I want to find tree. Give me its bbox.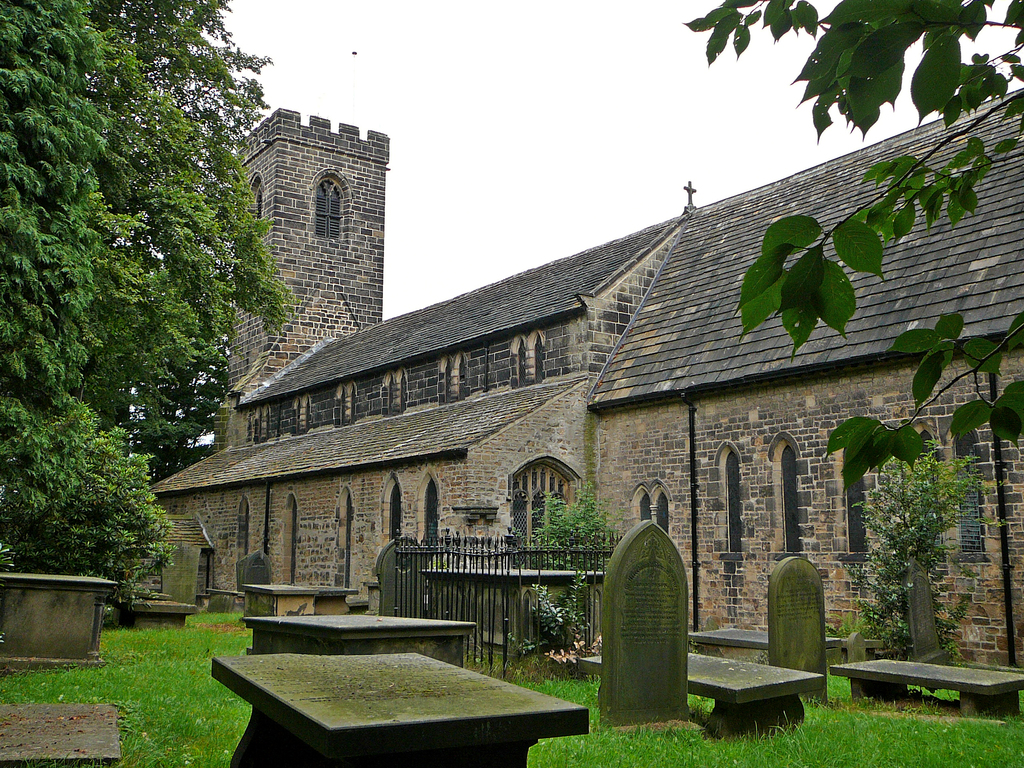
select_region(840, 458, 1016, 655).
